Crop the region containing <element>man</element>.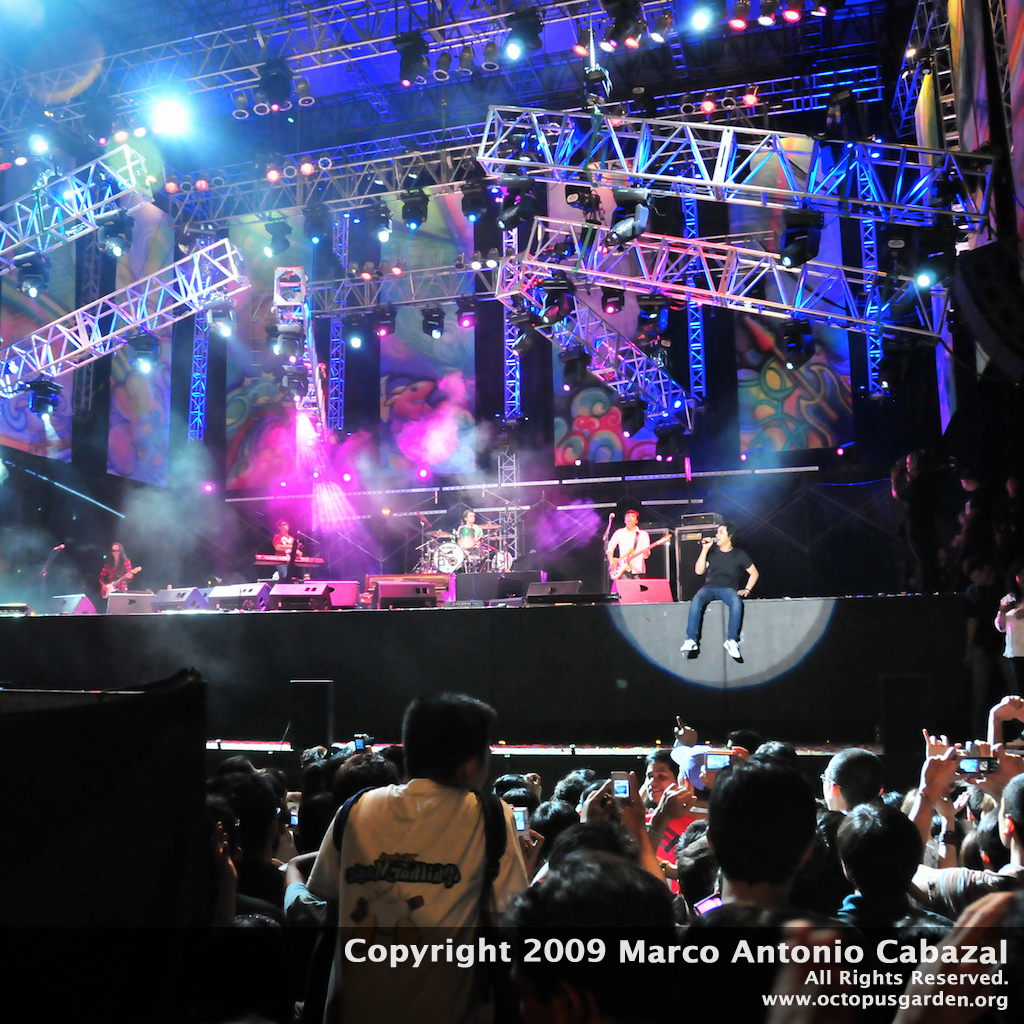
Crop region: x1=966, y1=558, x2=1009, y2=696.
